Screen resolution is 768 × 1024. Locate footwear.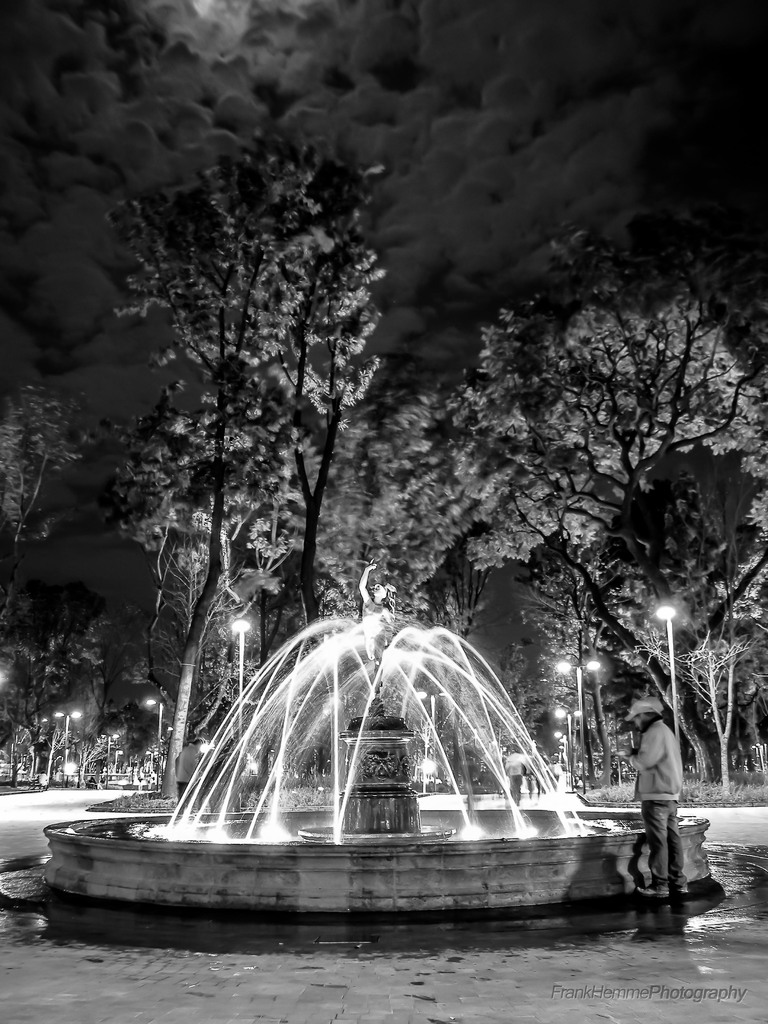
pyautogui.locateOnScreen(678, 887, 688, 894).
